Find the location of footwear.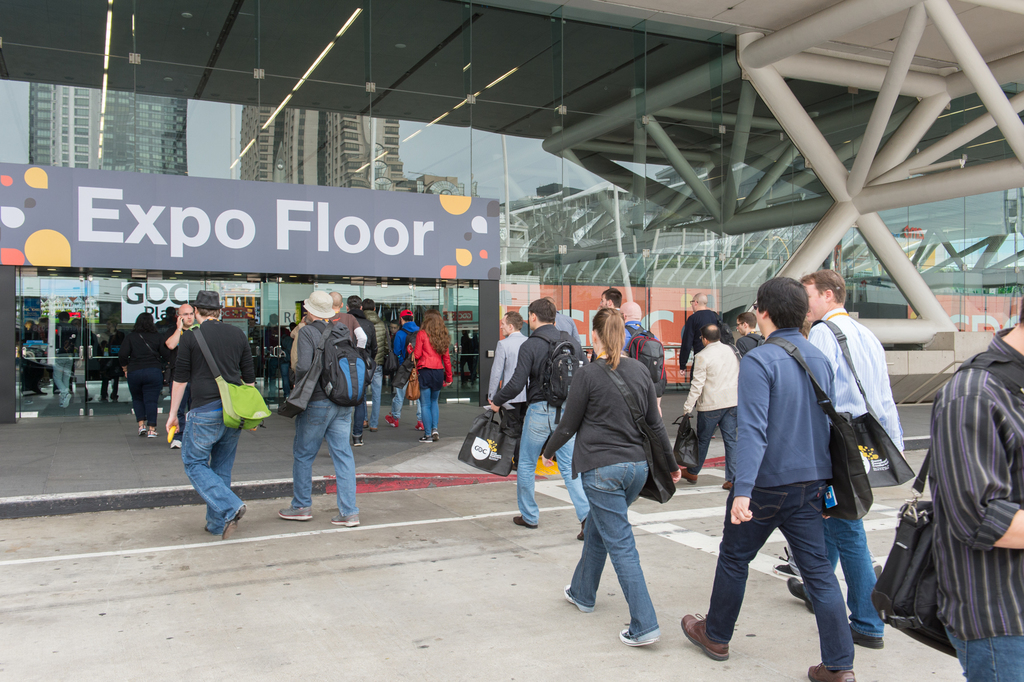
Location: select_region(774, 560, 800, 578).
